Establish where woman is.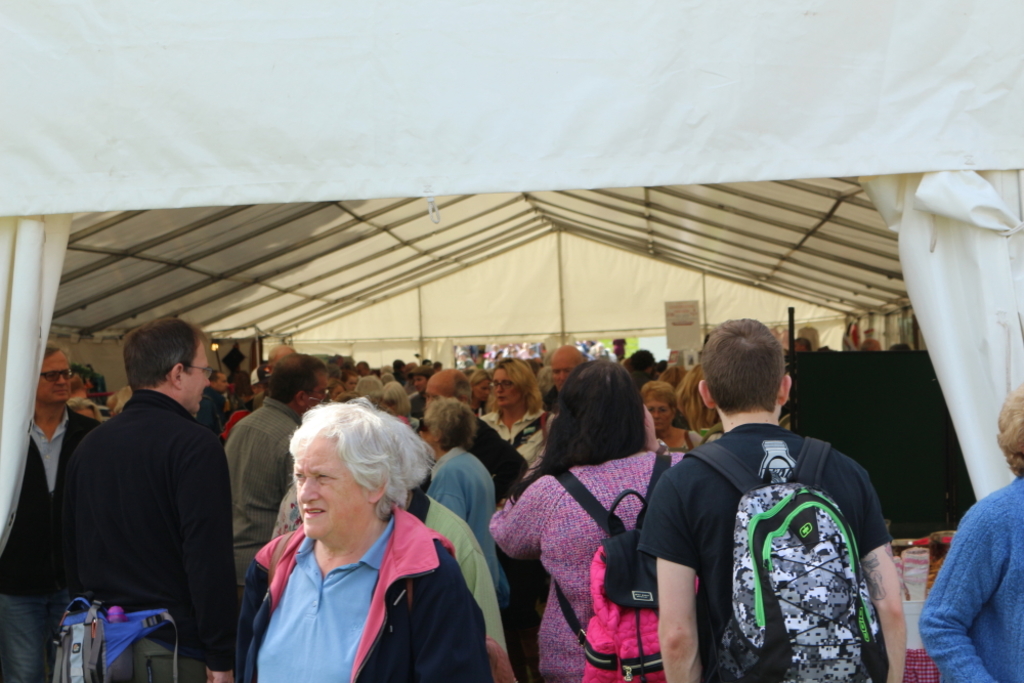
Established at l=240, t=400, r=483, b=682.
